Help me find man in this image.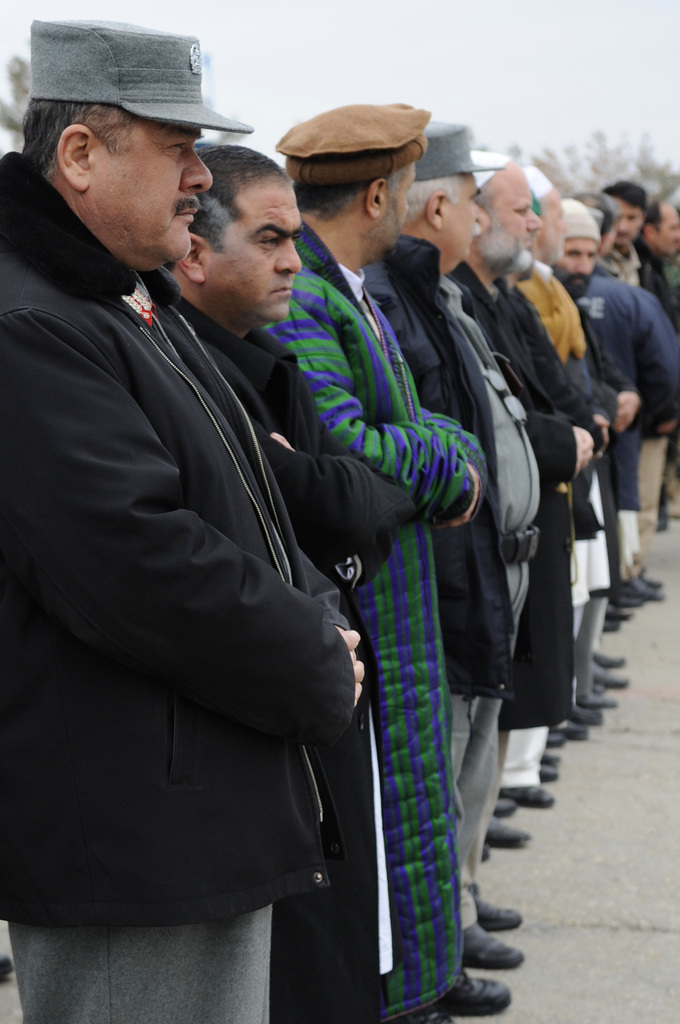
Found it: (left=359, top=110, right=540, bottom=969).
